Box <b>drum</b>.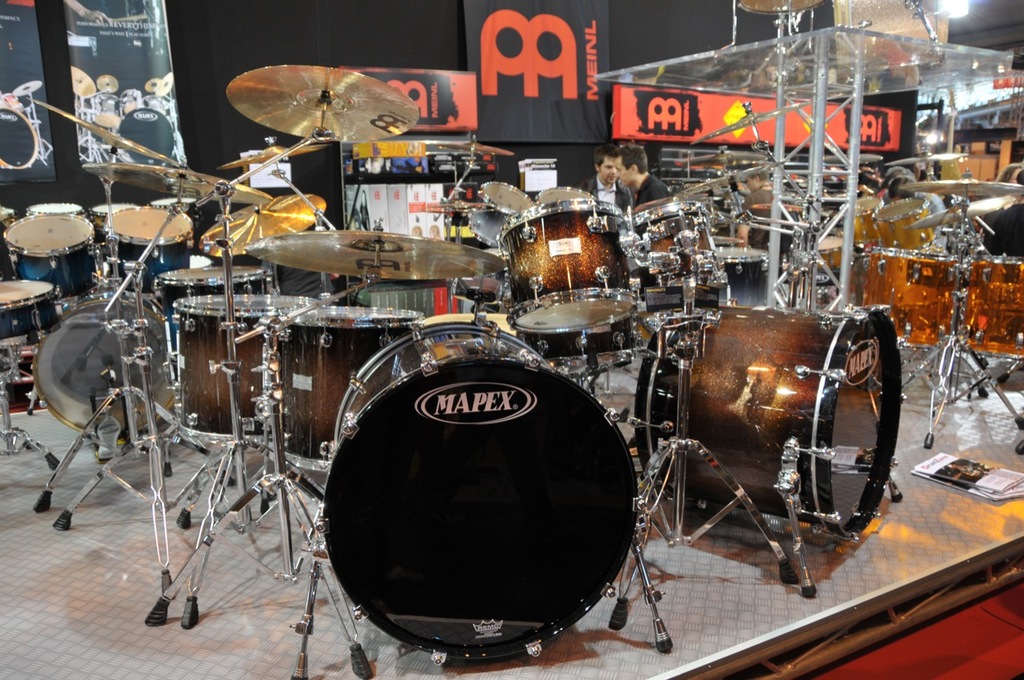
(294, 299, 678, 634).
